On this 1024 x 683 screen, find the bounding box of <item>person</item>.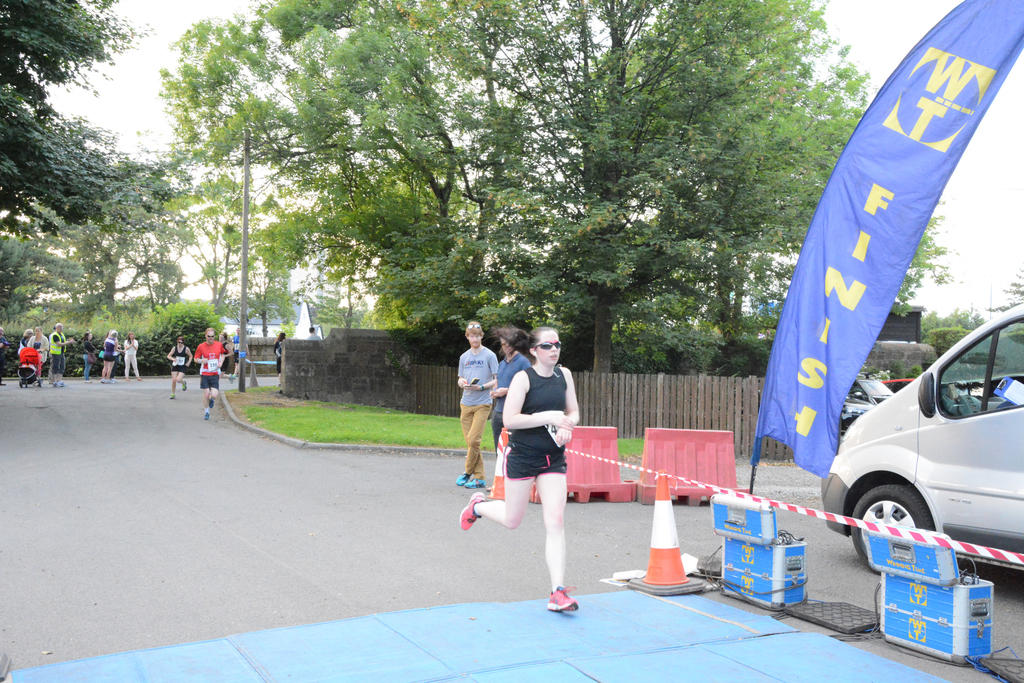
Bounding box: <box>271,330,285,385</box>.
